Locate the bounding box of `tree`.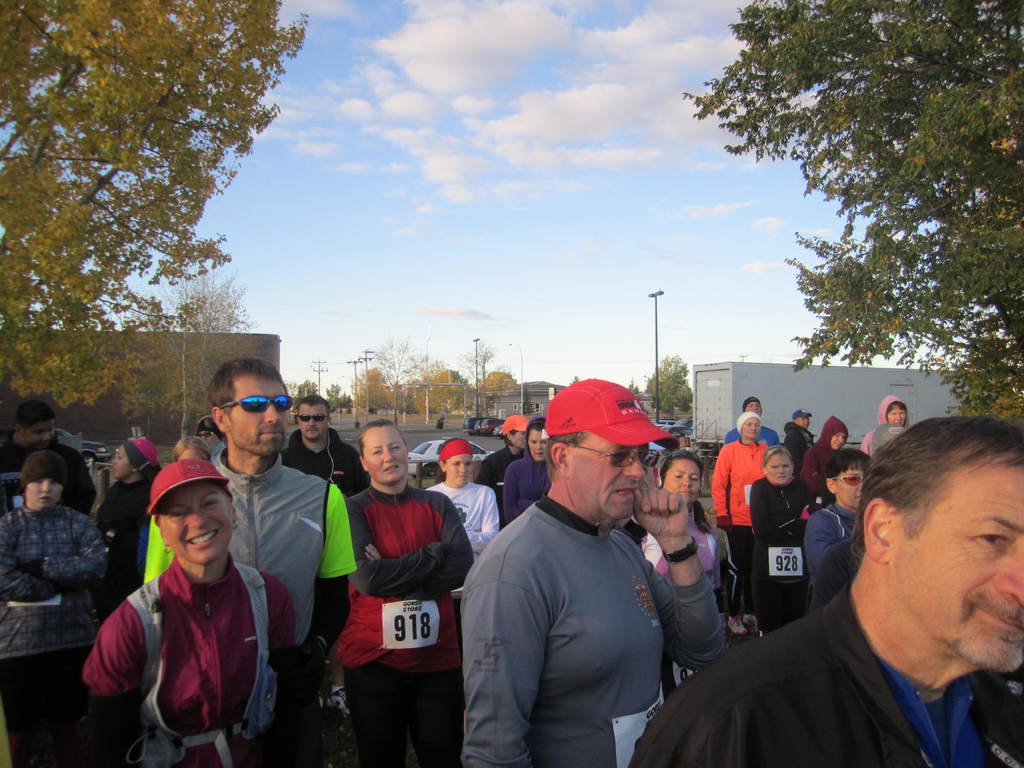
Bounding box: x1=0, y1=0, x2=314, y2=426.
